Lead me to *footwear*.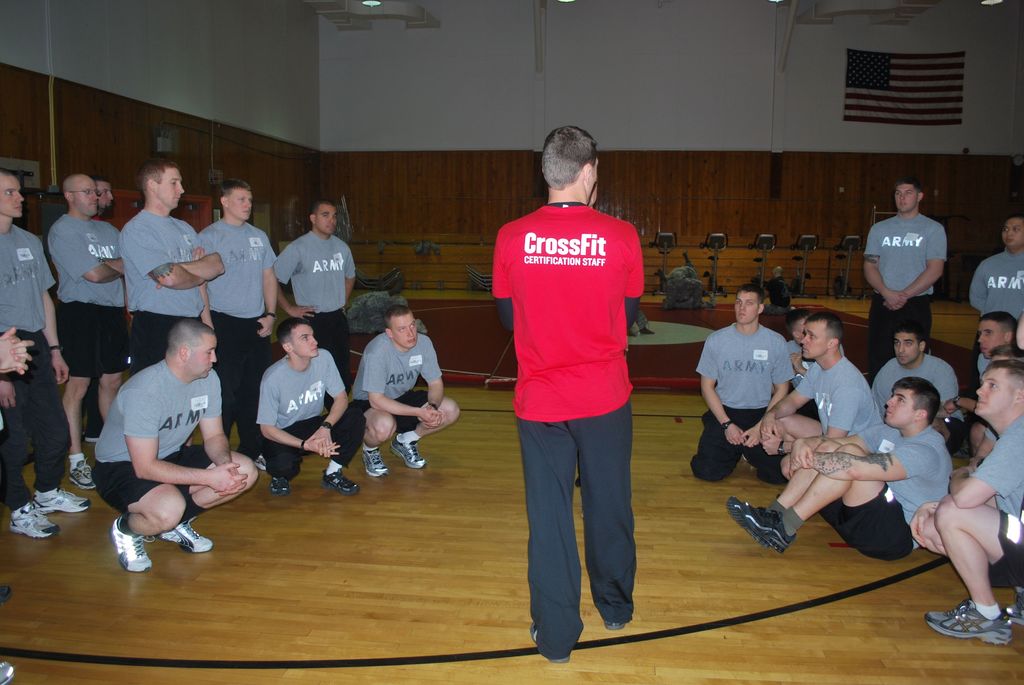
Lead to BBox(607, 611, 627, 632).
